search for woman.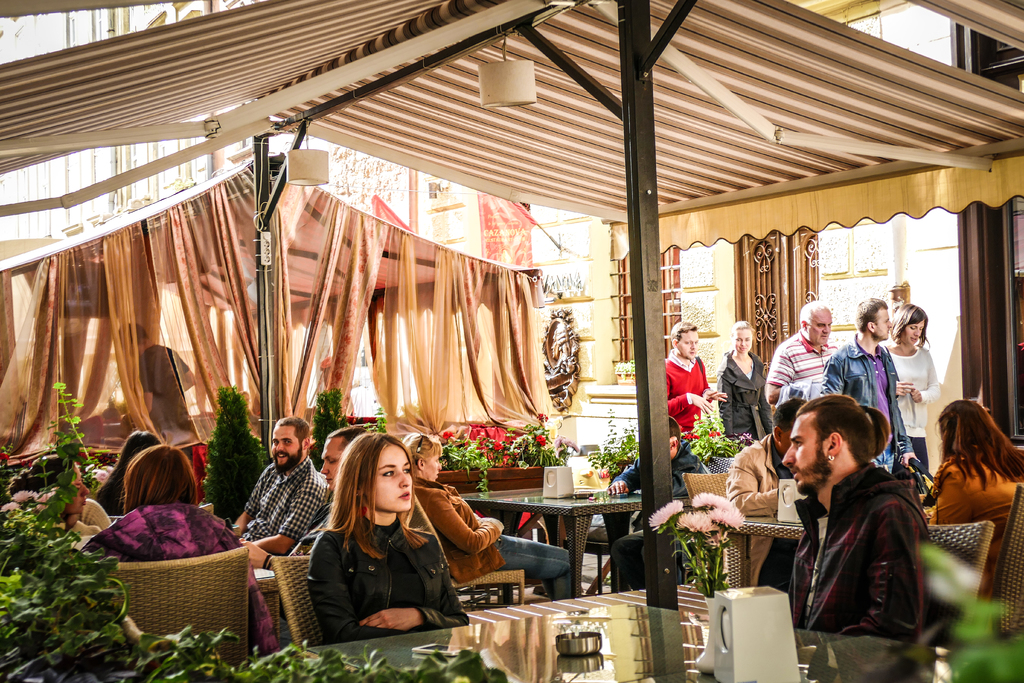
Found at {"left": 9, "top": 453, "right": 114, "bottom": 547}.
